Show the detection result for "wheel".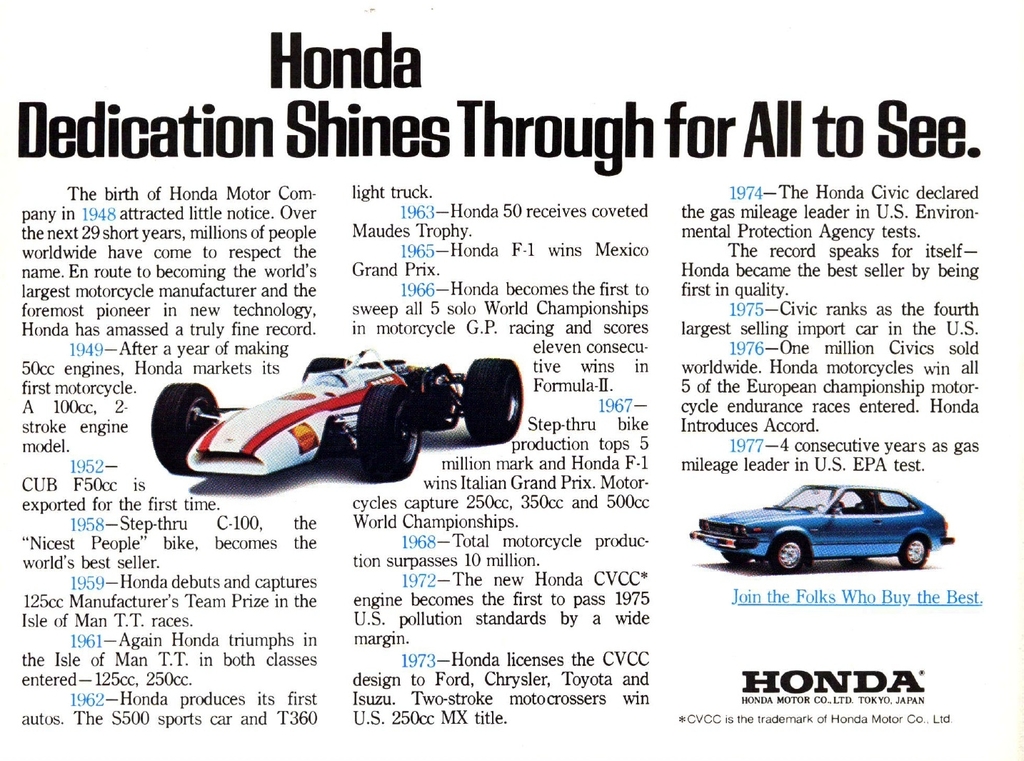
select_region(356, 381, 421, 479).
